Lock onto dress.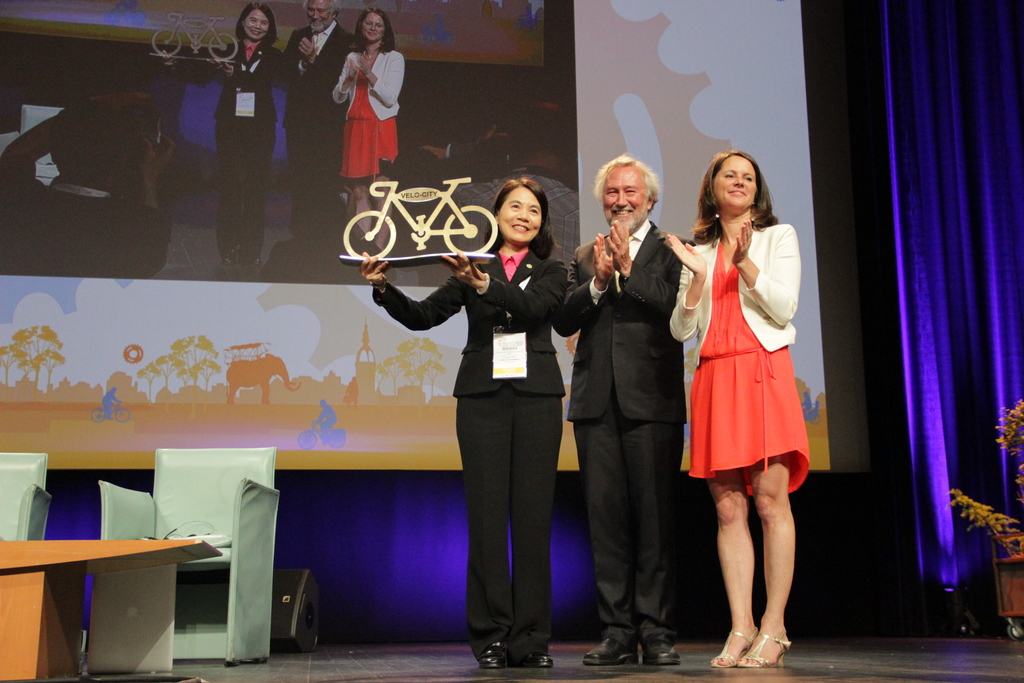
Locked: (left=653, top=219, right=816, bottom=500).
